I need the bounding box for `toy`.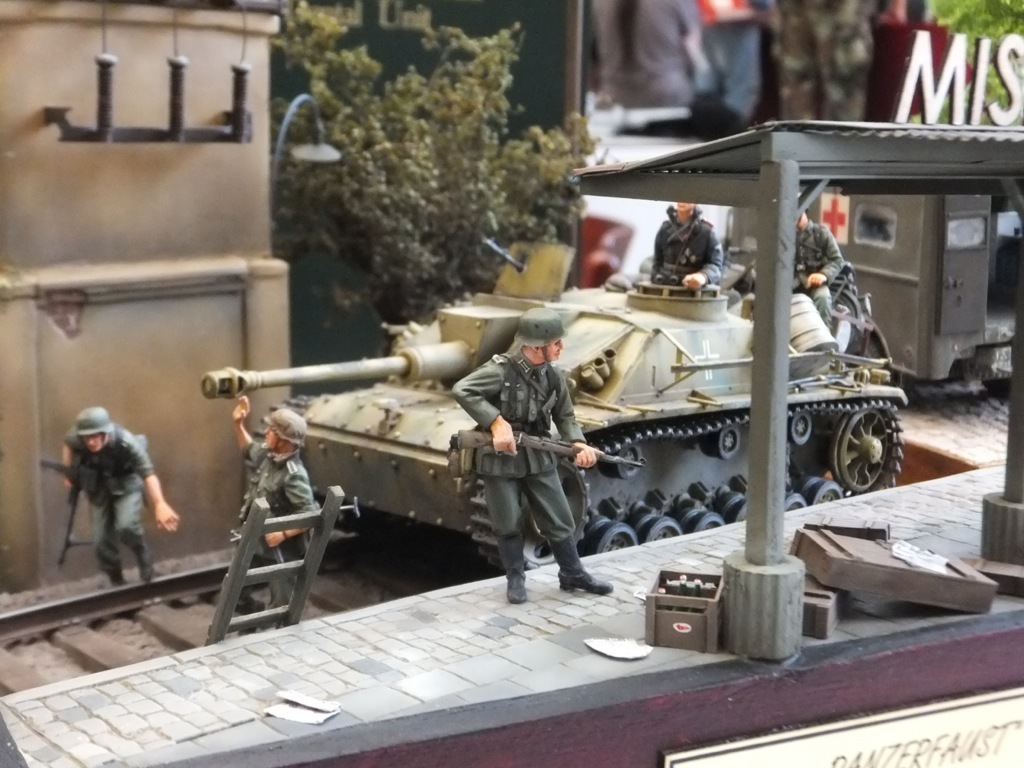
Here it is: {"x1": 224, "y1": 392, "x2": 320, "y2": 615}.
